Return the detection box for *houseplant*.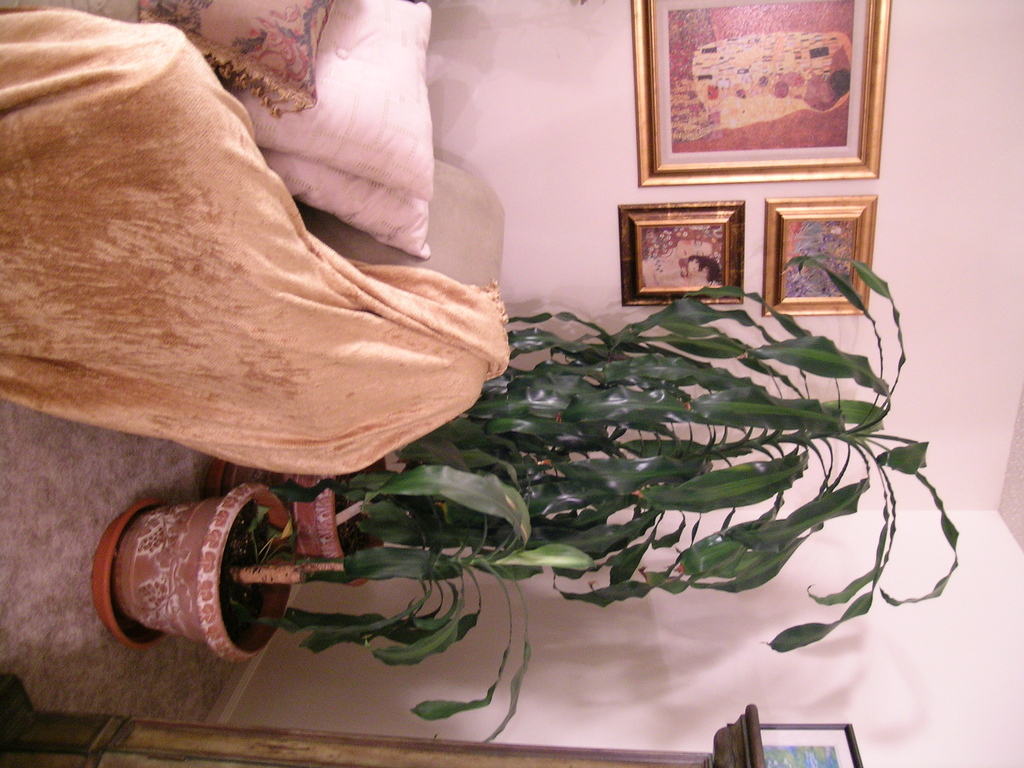
86/462/597/746.
